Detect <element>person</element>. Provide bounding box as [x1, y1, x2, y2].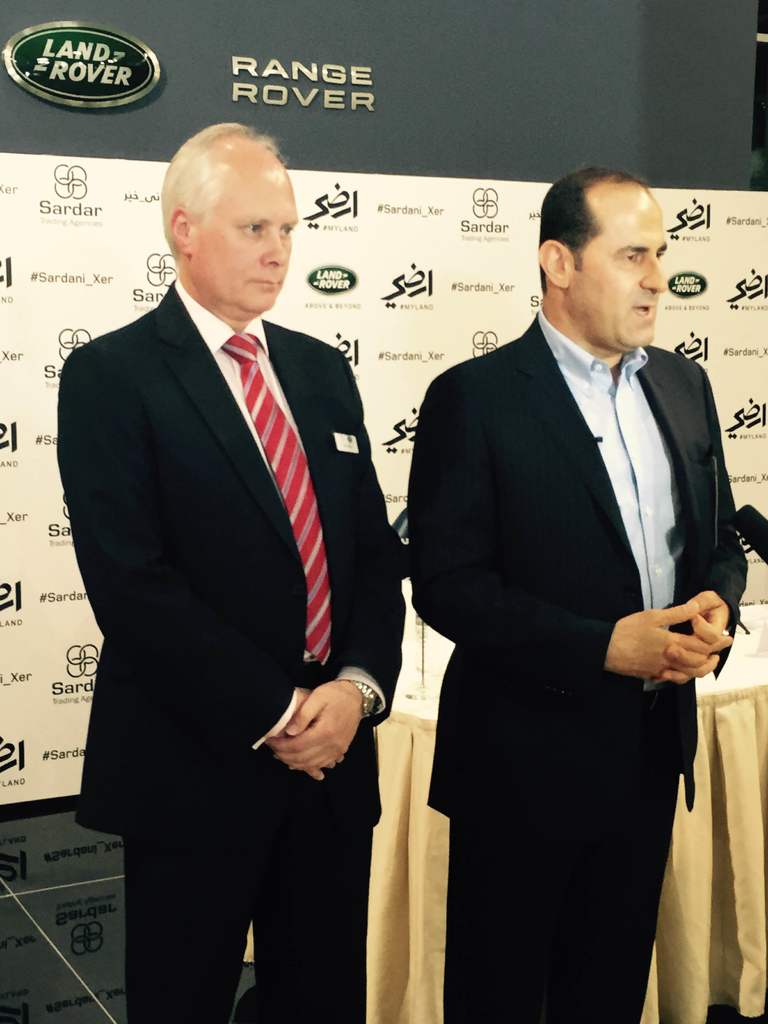
[405, 156, 749, 1023].
